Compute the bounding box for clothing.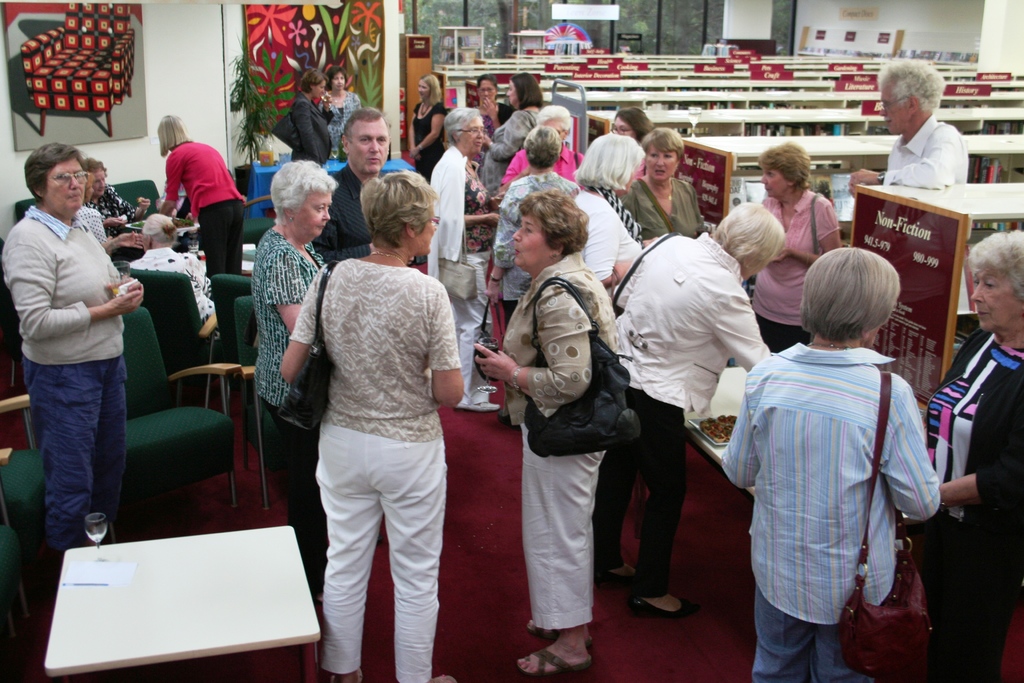
(x1=407, y1=101, x2=445, y2=176).
